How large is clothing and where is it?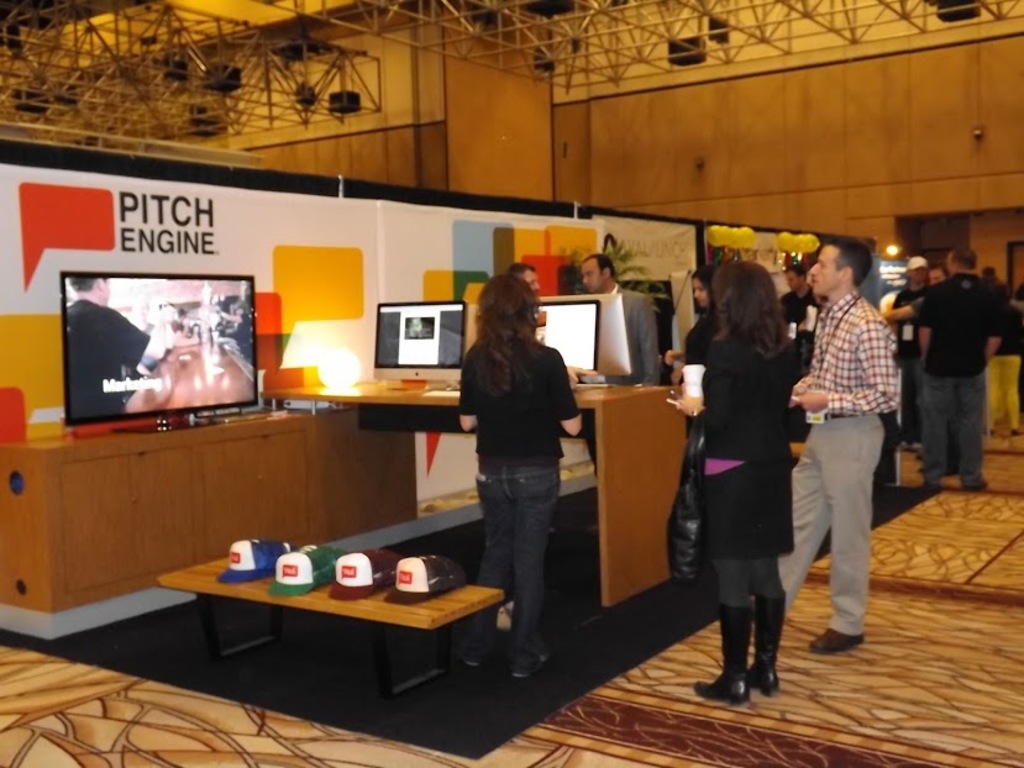
Bounding box: (907,272,1004,486).
